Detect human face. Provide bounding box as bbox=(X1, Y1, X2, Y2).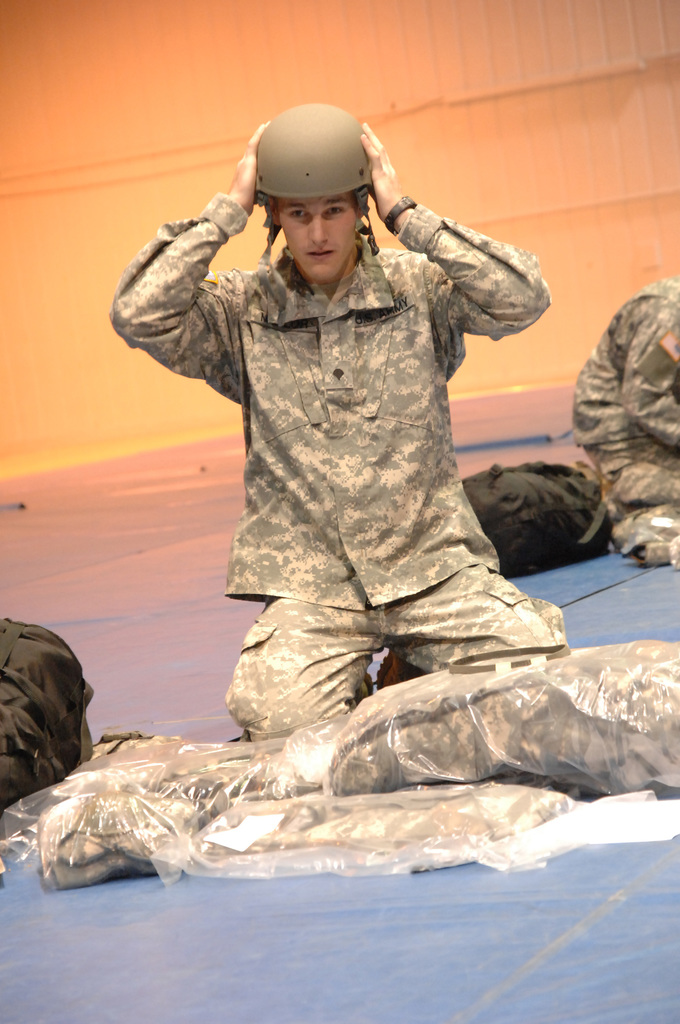
bbox=(280, 196, 352, 279).
